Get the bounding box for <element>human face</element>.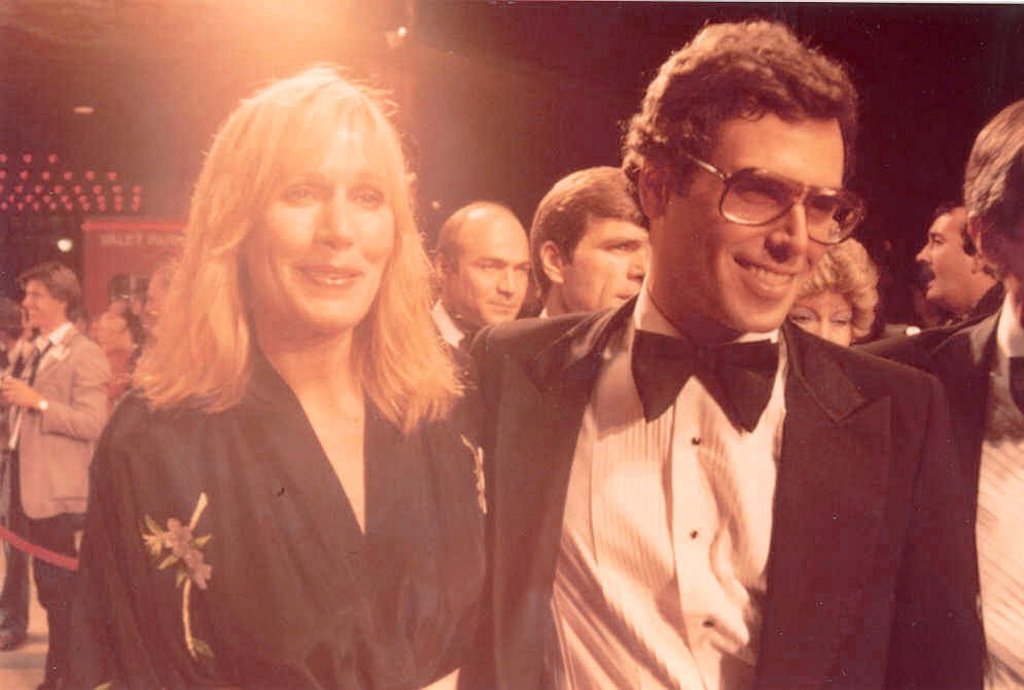
[23, 278, 54, 323].
